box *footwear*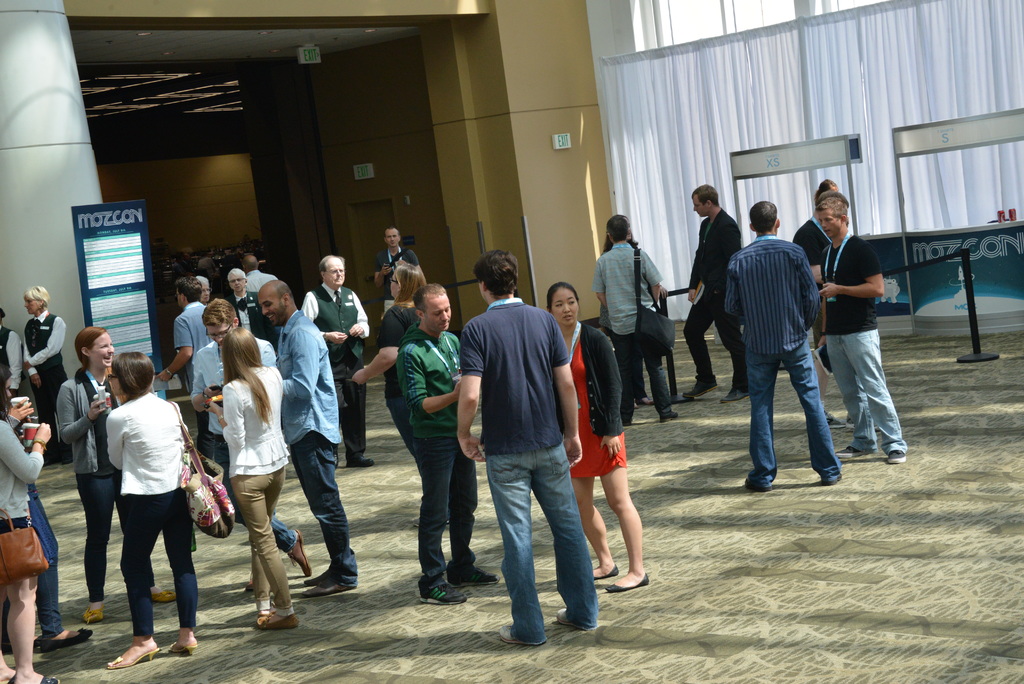
347, 455, 378, 469
